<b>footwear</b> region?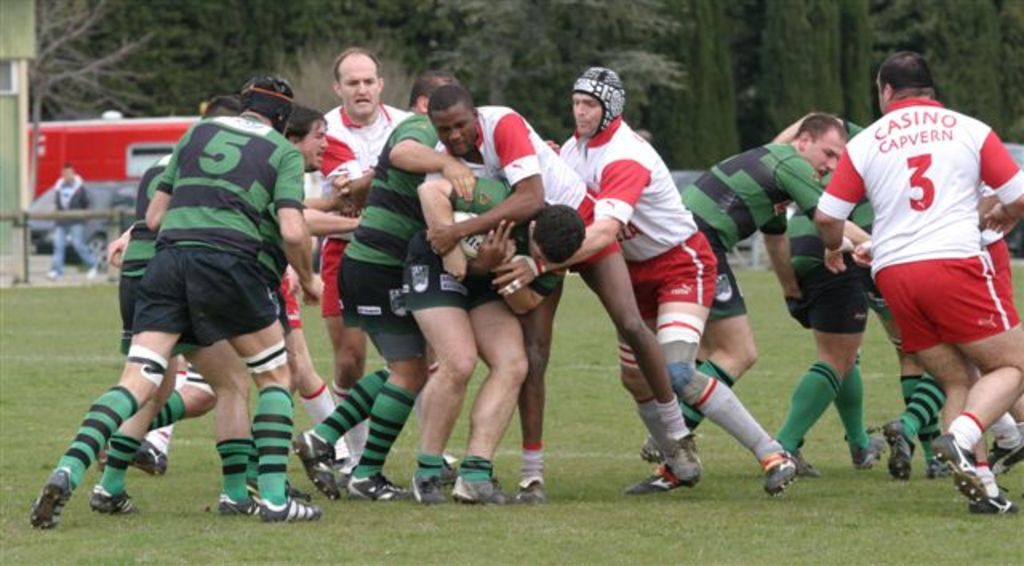
<box>408,470,445,508</box>
